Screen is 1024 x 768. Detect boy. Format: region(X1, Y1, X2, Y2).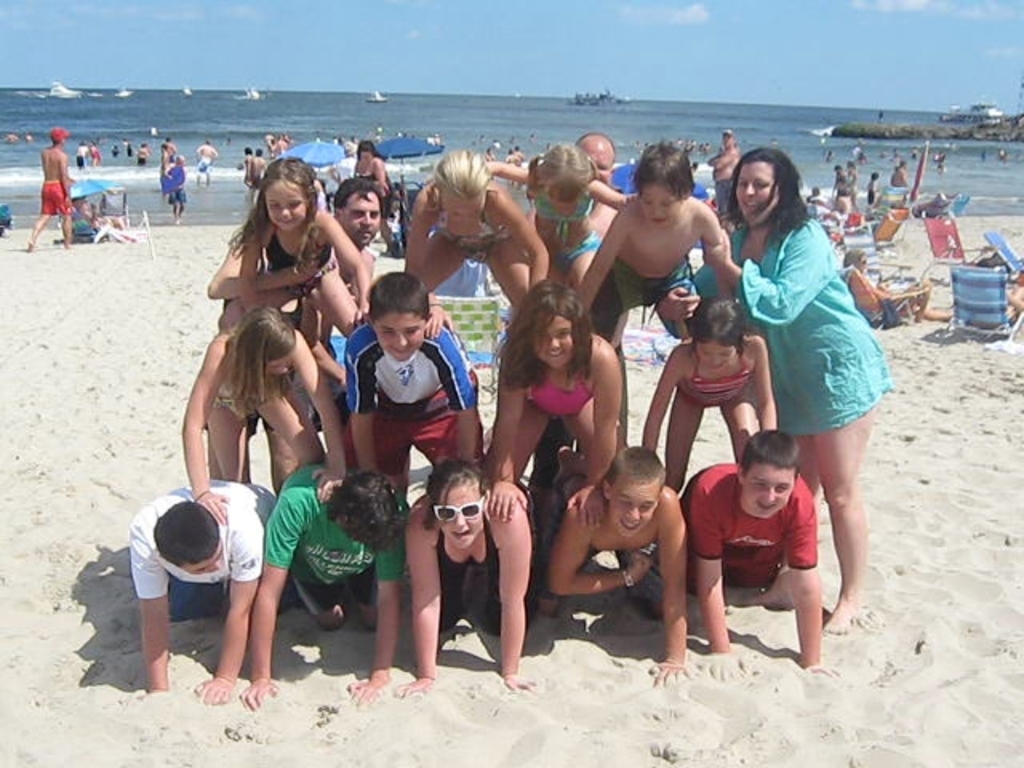
region(338, 272, 483, 502).
